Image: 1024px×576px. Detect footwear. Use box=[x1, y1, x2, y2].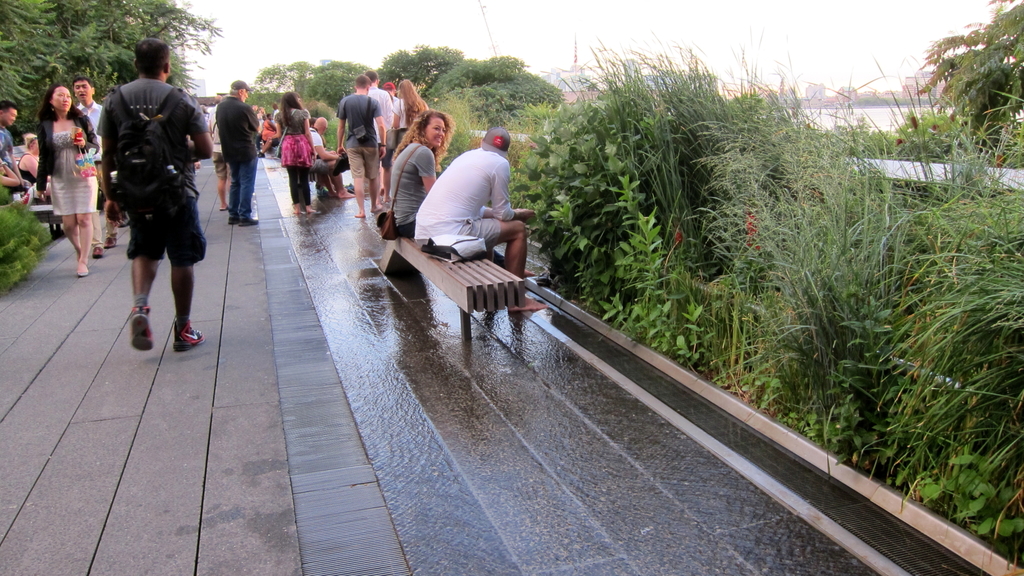
box=[76, 258, 90, 276].
